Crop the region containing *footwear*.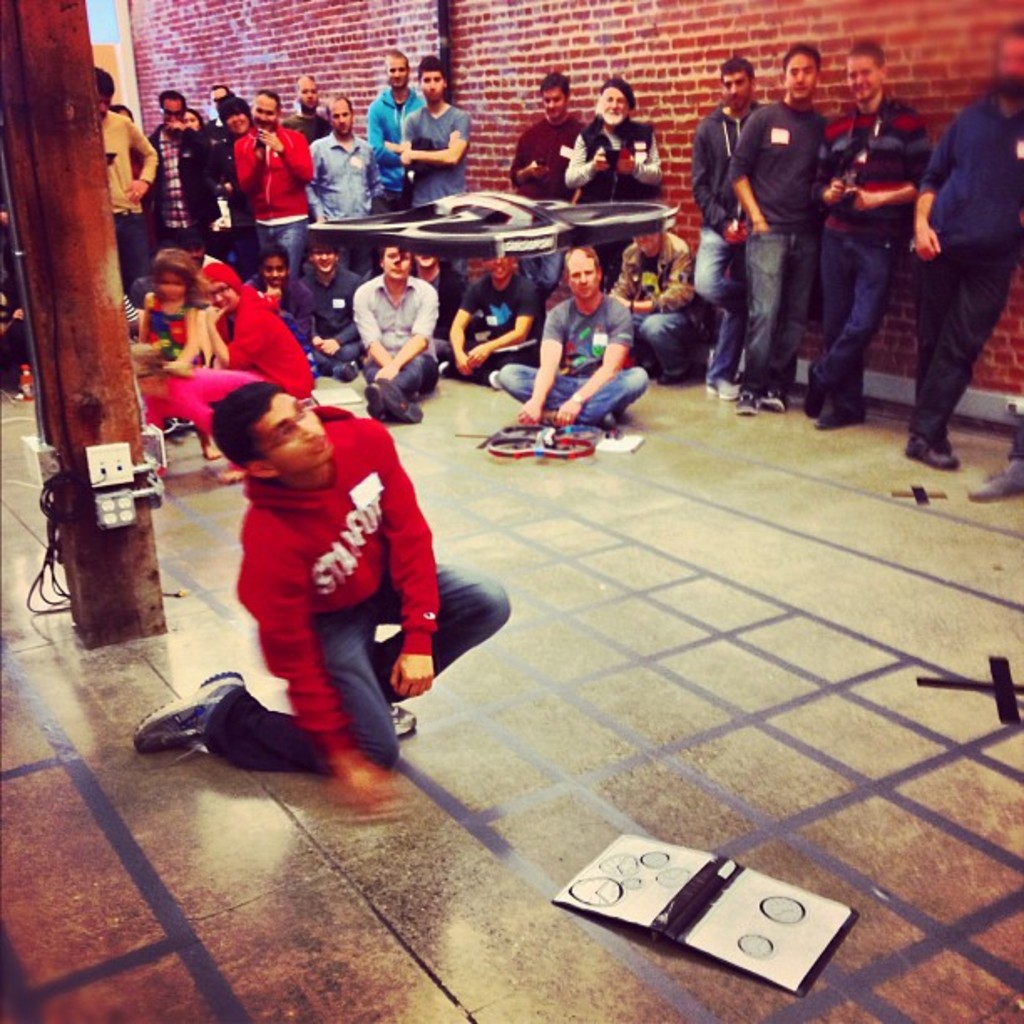
Crop region: x1=703, y1=373, x2=738, y2=402.
